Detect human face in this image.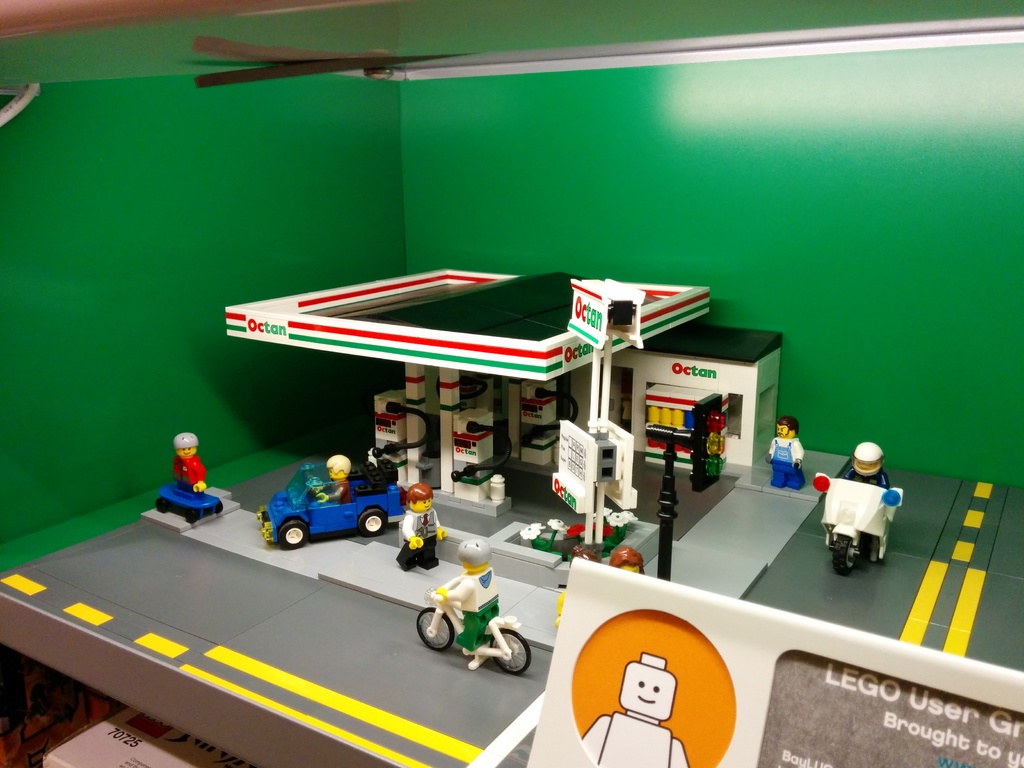
Detection: {"left": 622, "top": 564, "right": 646, "bottom": 573}.
